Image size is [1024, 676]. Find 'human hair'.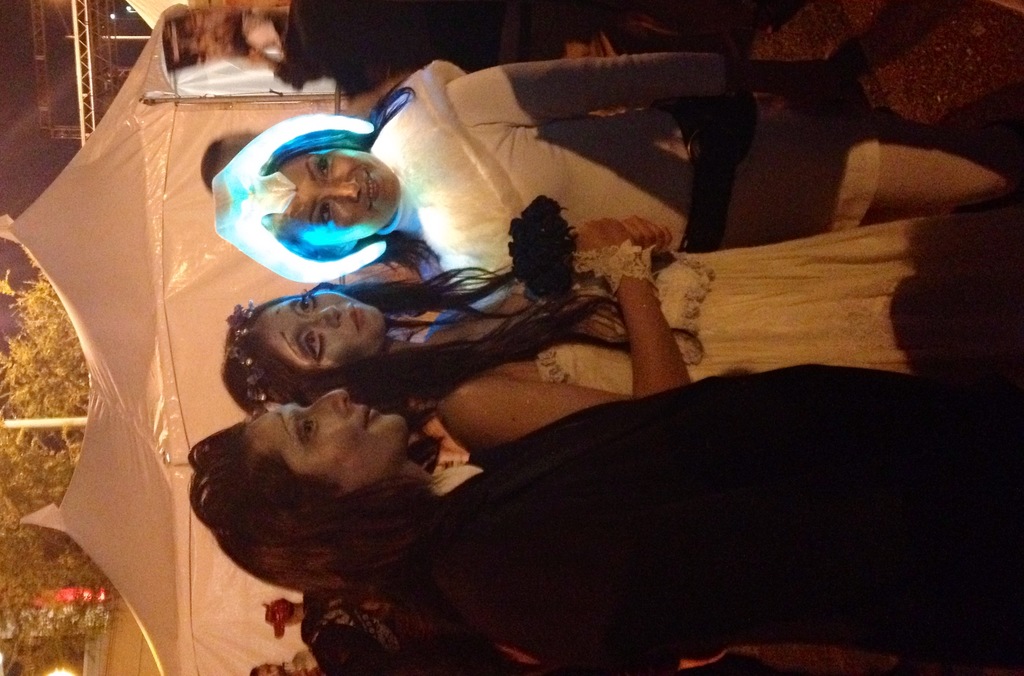
l=204, t=133, r=257, b=194.
